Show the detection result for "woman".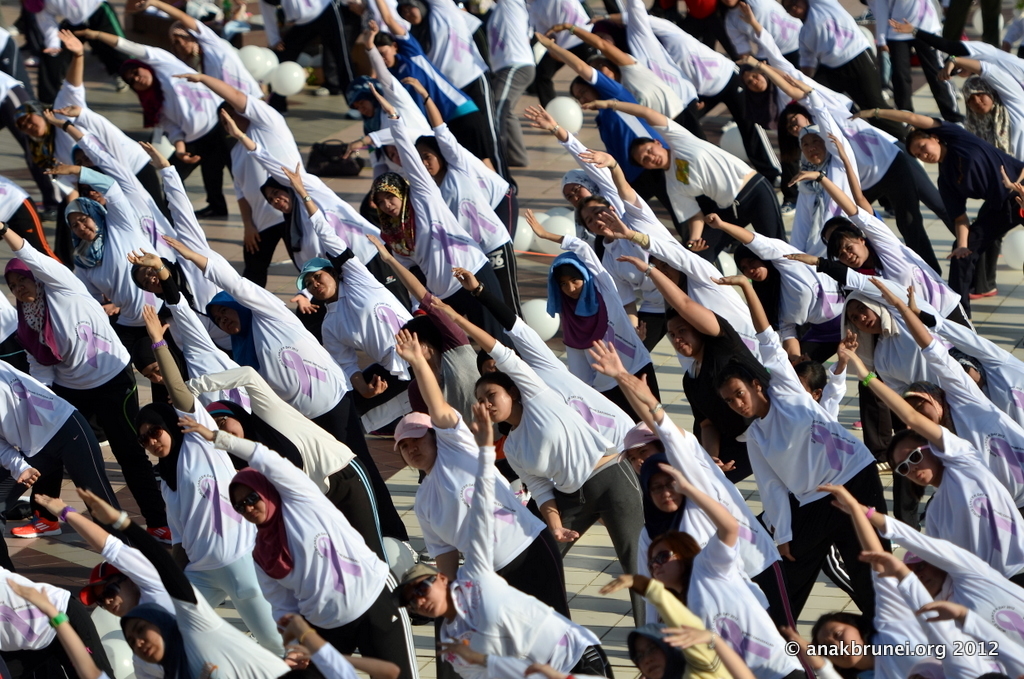
bbox=(518, 203, 674, 431).
